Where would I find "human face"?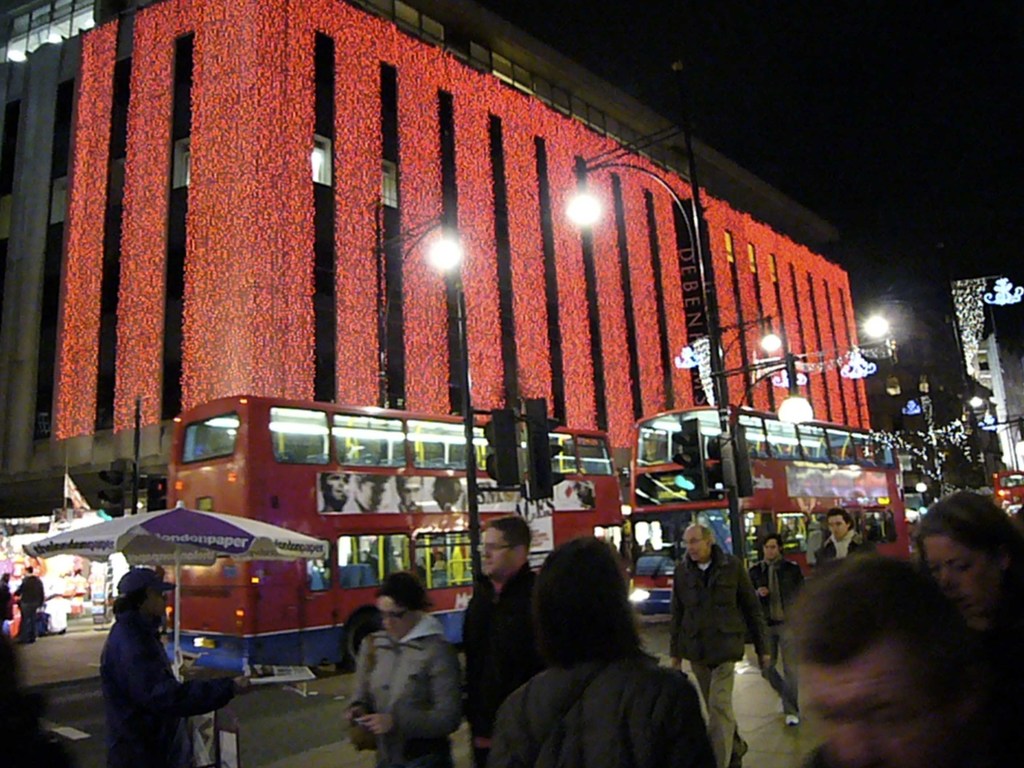
At <box>828,515,848,540</box>.
